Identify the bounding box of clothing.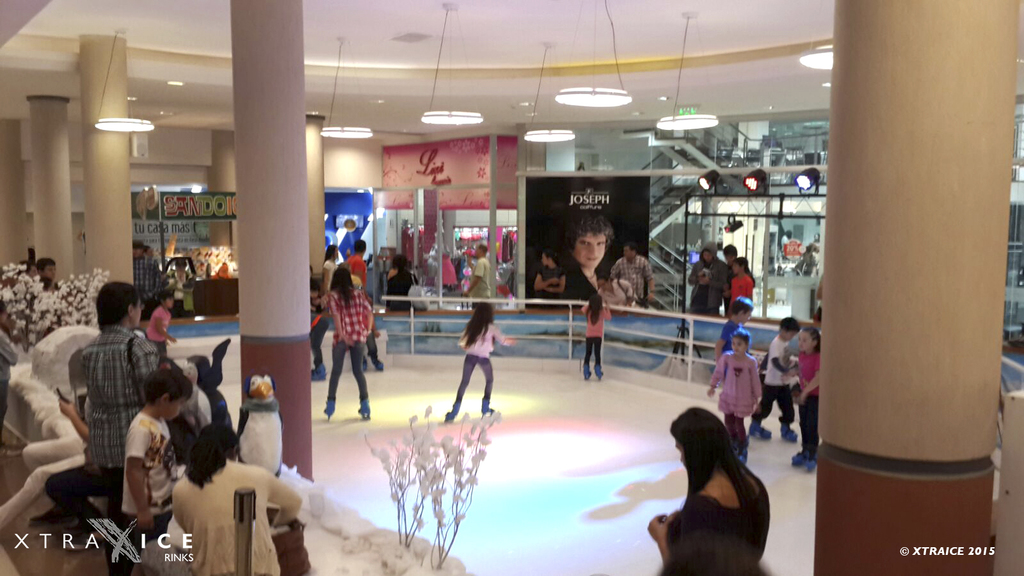
{"x1": 753, "y1": 348, "x2": 798, "y2": 428}.
